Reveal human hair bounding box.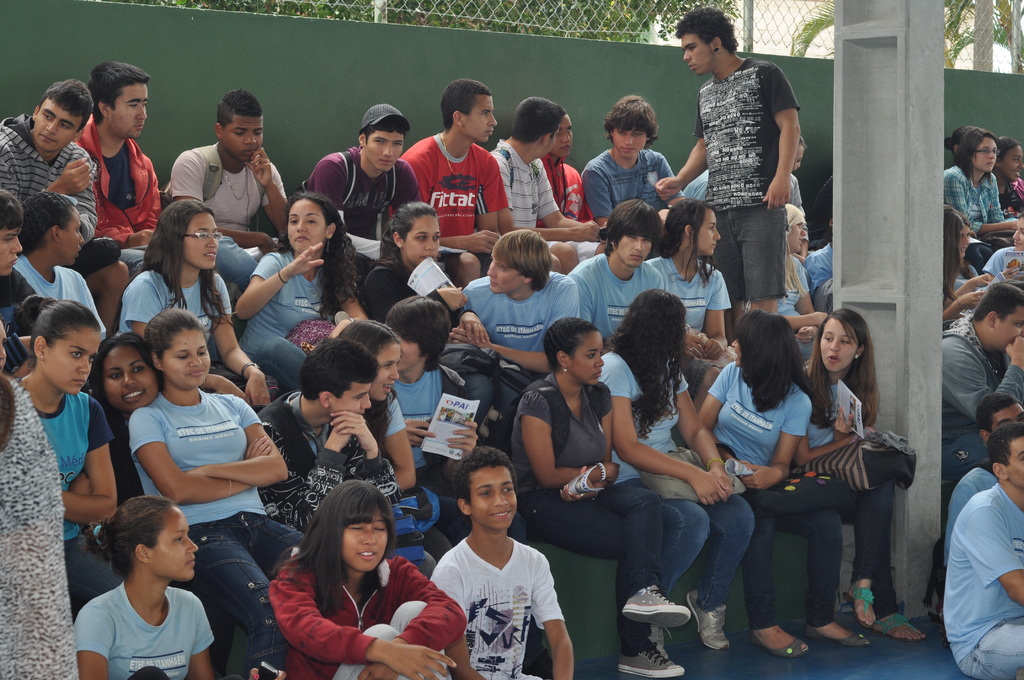
Revealed: rect(972, 283, 1023, 324).
